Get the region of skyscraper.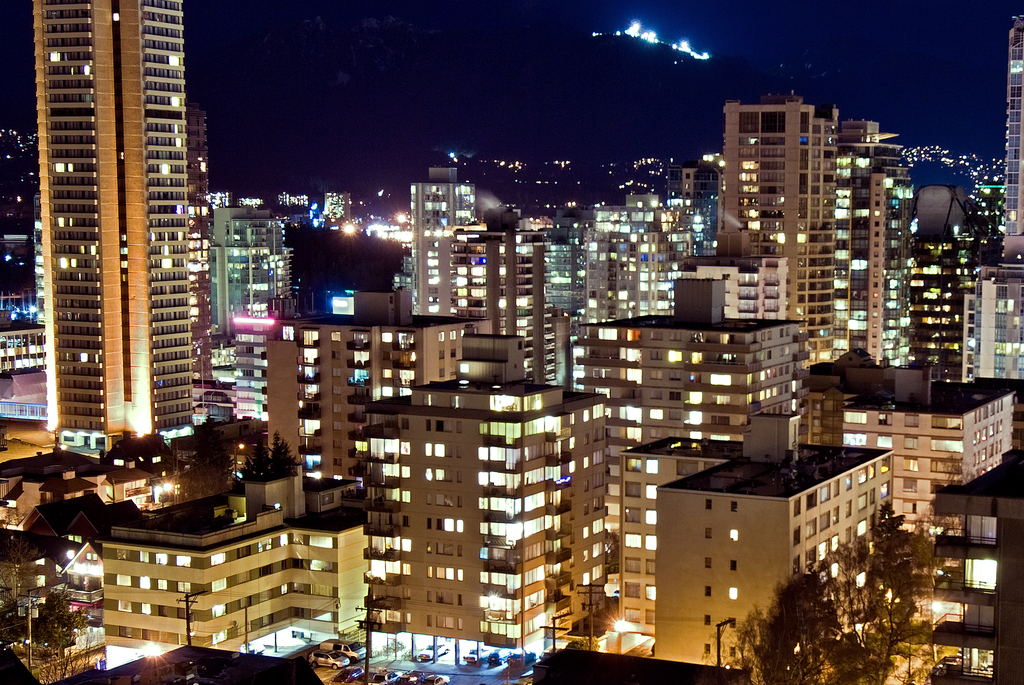
pyautogui.locateOnScreen(9, 0, 221, 496).
